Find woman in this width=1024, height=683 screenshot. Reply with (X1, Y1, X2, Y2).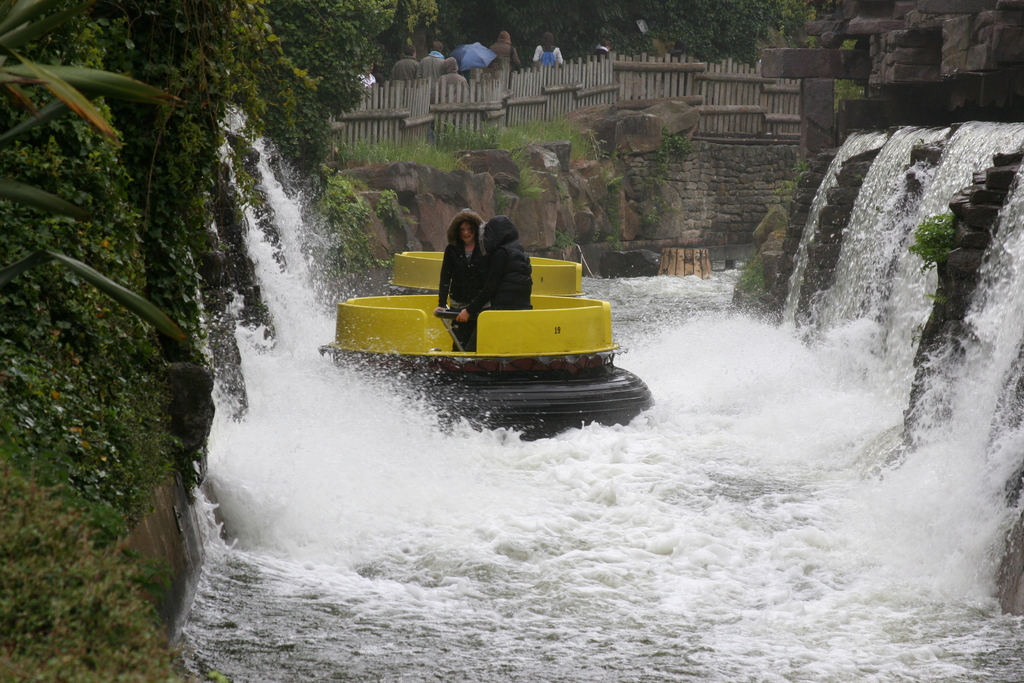
(532, 33, 567, 69).
